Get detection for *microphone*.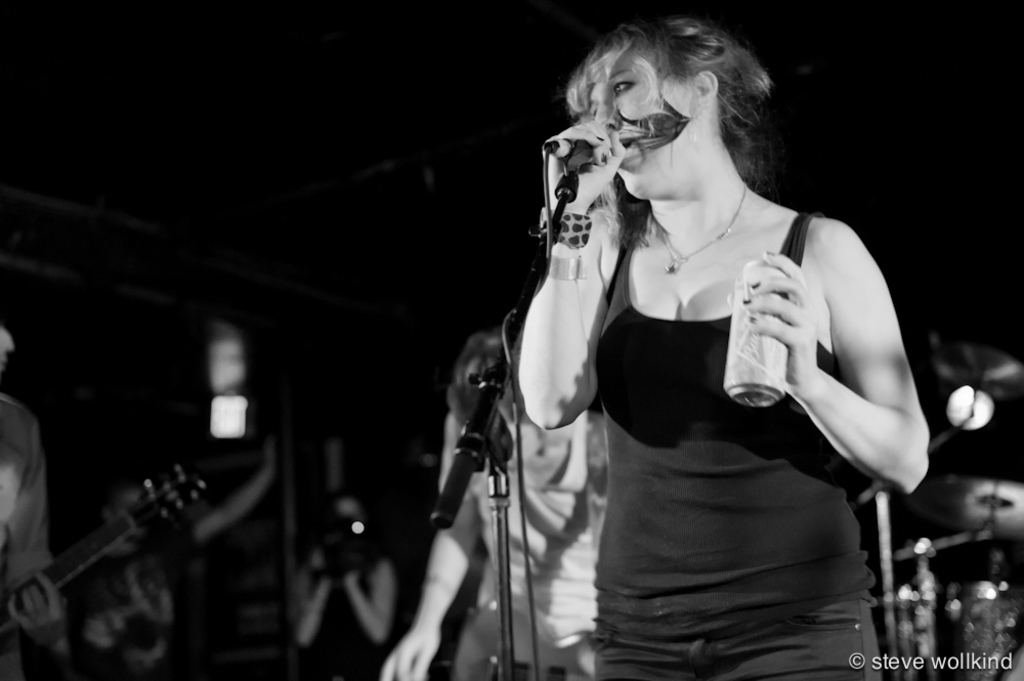
Detection: crop(549, 100, 650, 208).
